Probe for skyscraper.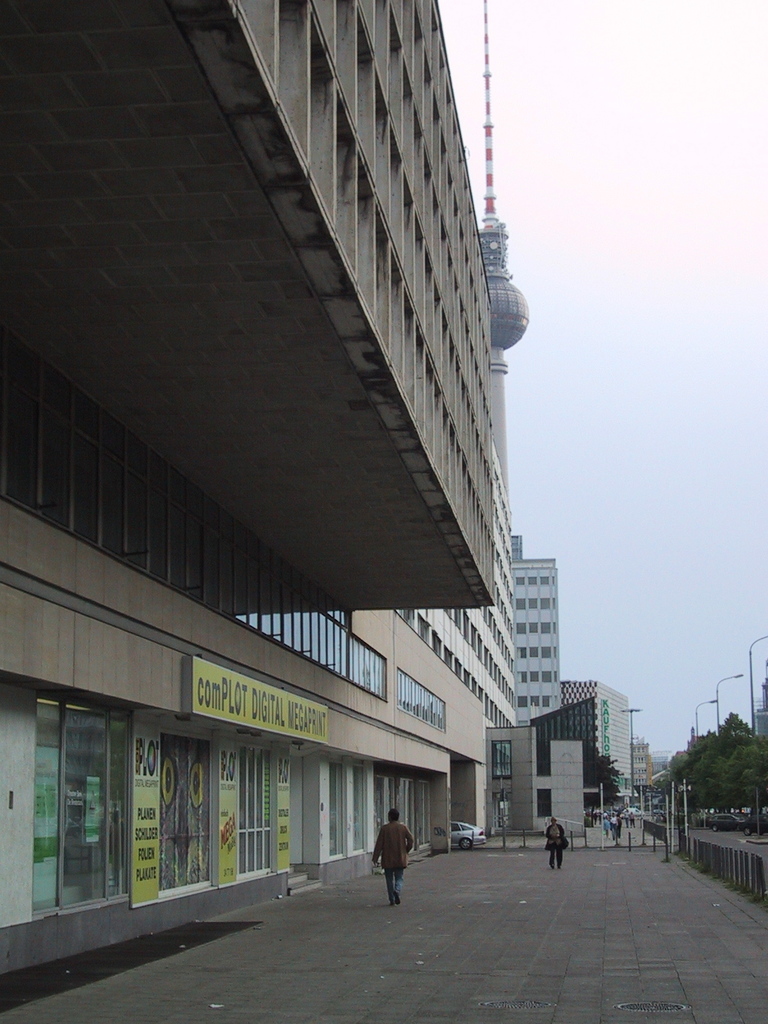
Probe result: x1=563 y1=668 x2=626 y2=817.
